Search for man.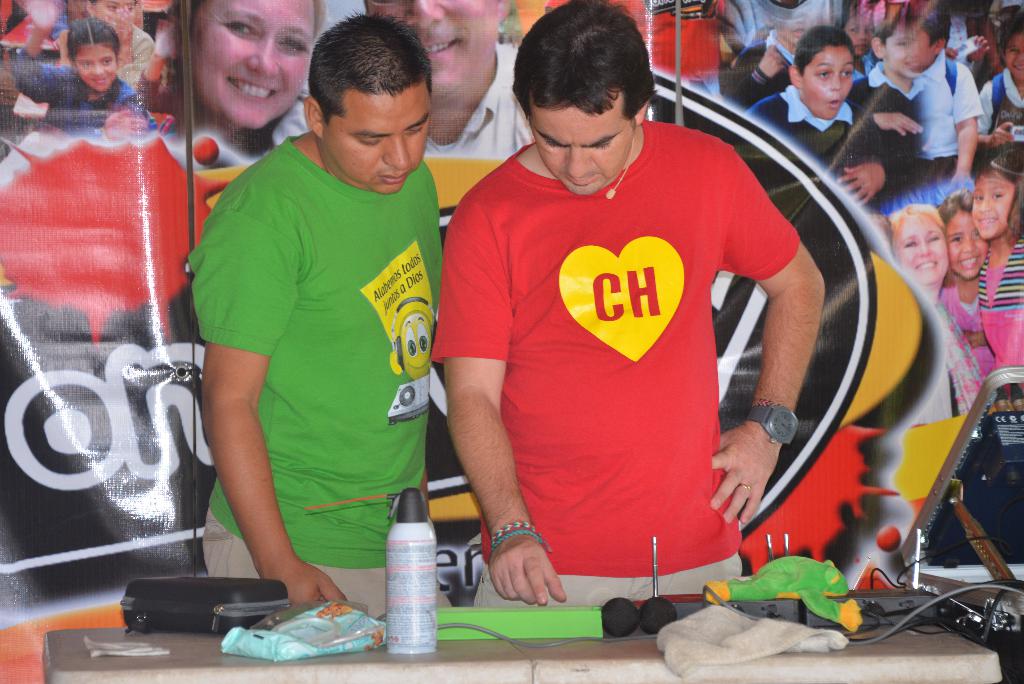
Found at bbox=(188, 12, 444, 620).
